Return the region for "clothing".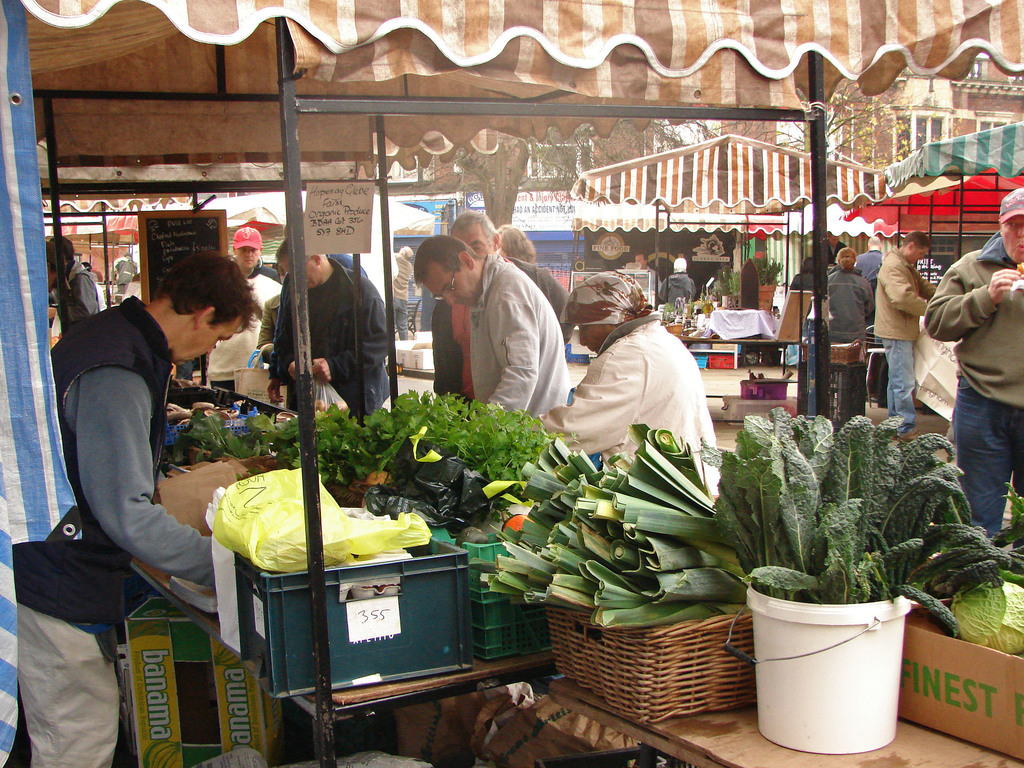
locate(276, 255, 394, 426).
